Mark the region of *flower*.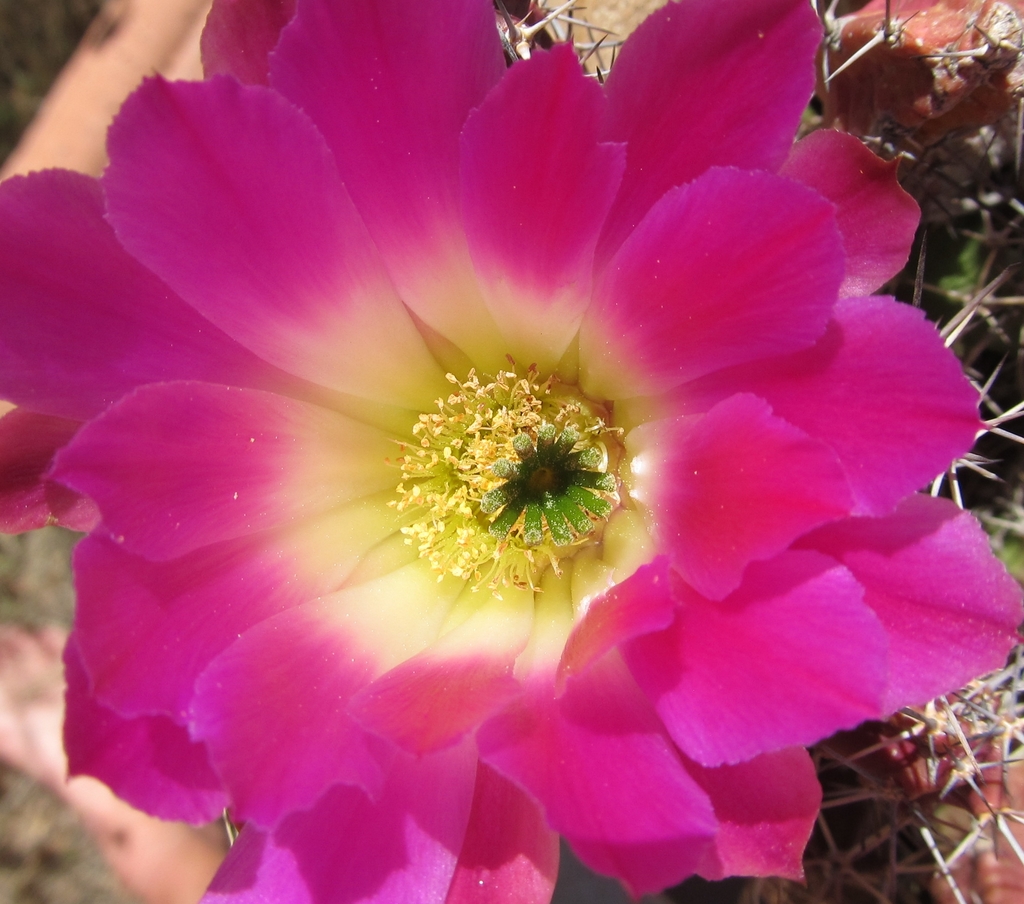
Region: <bbox>36, 2, 988, 885</bbox>.
